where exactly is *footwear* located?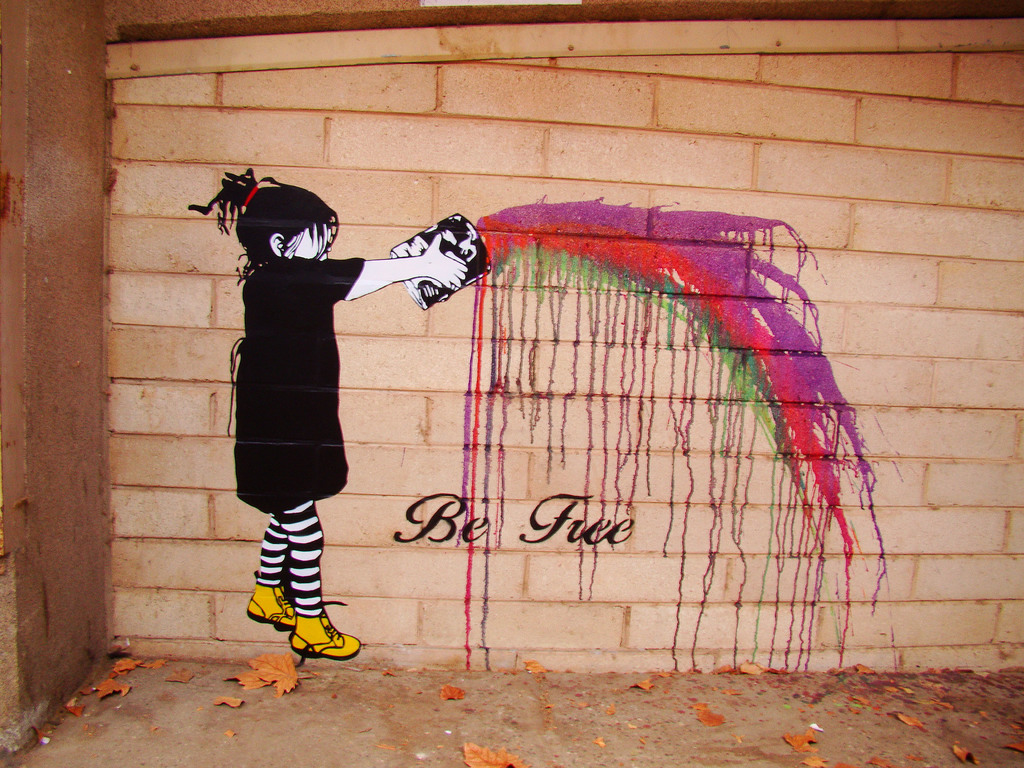
Its bounding box is 249:595:344:677.
